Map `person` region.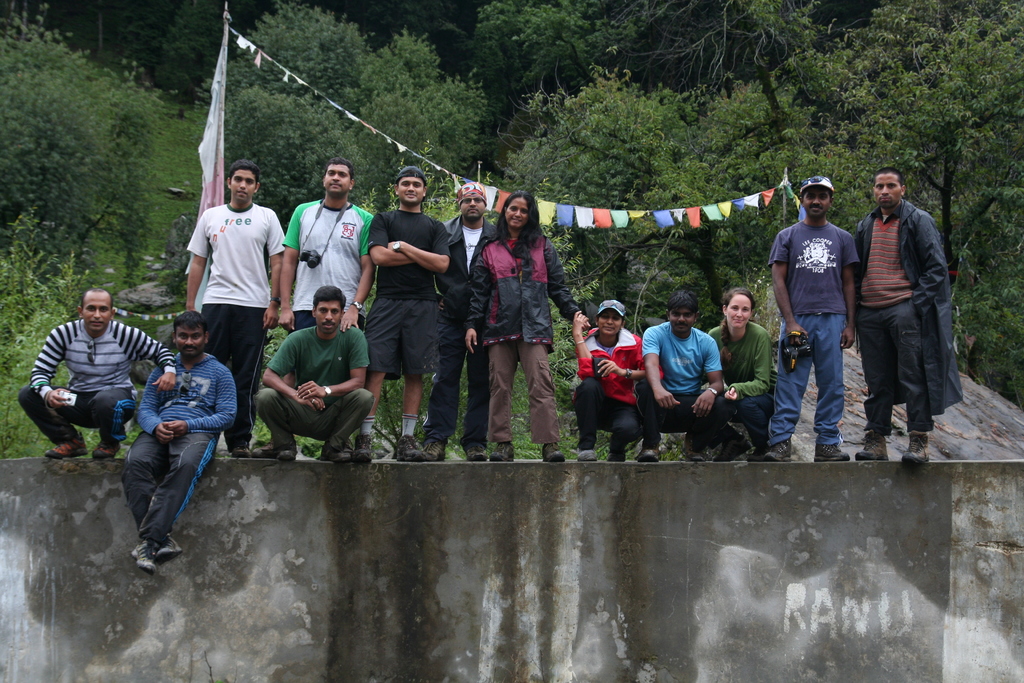
Mapped to (250,279,373,460).
